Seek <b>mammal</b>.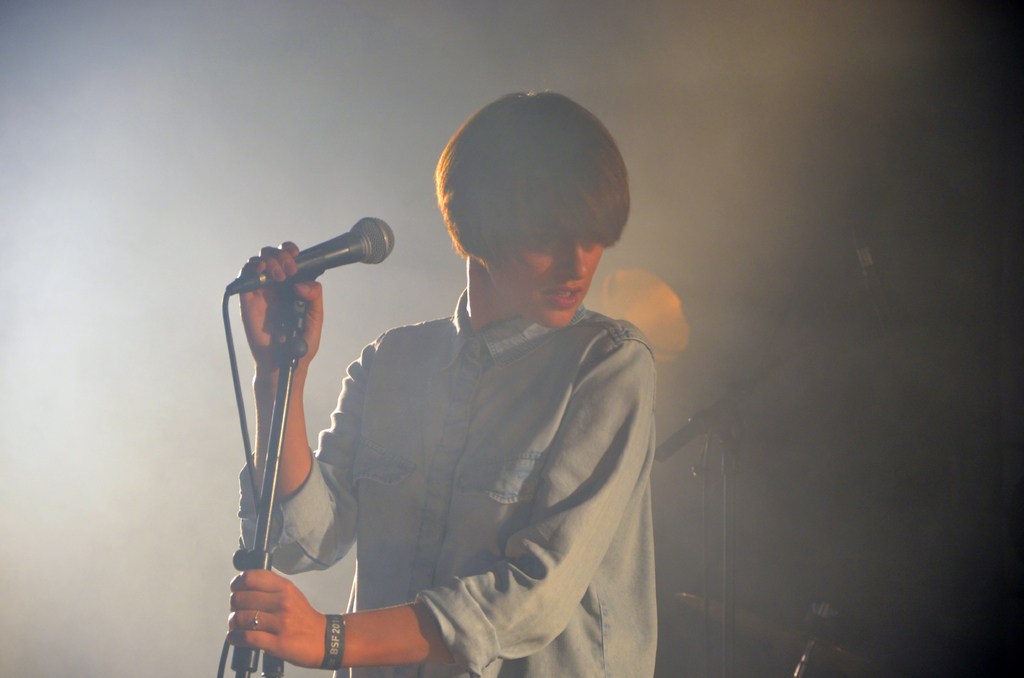
box=[231, 133, 684, 677].
